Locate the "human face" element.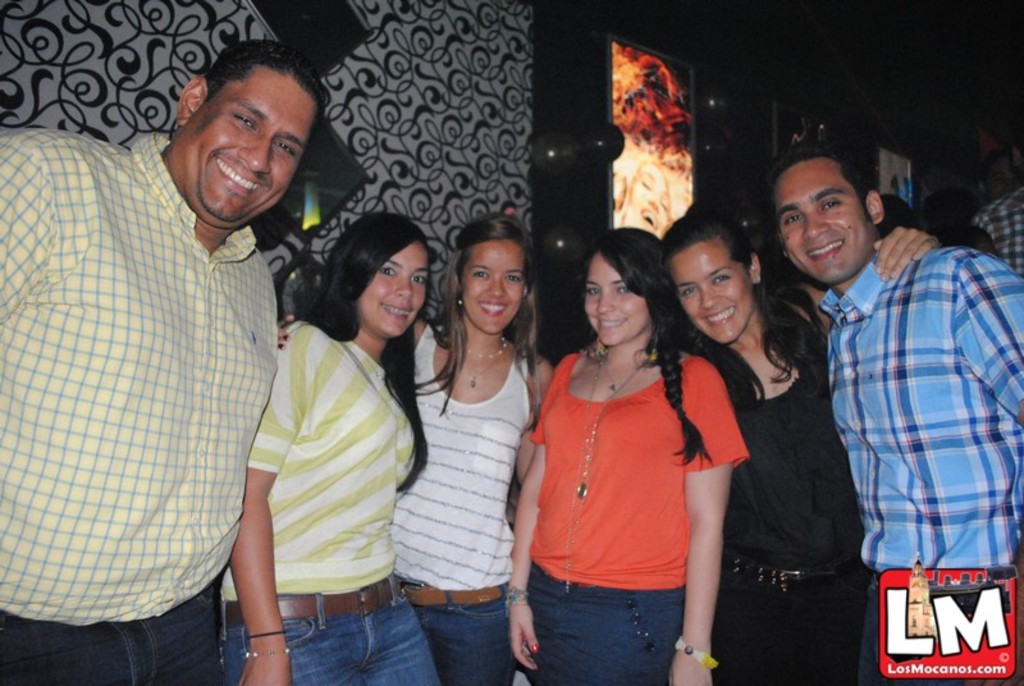
Element bbox: [left=586, top=257, right=650, bottom=344].
